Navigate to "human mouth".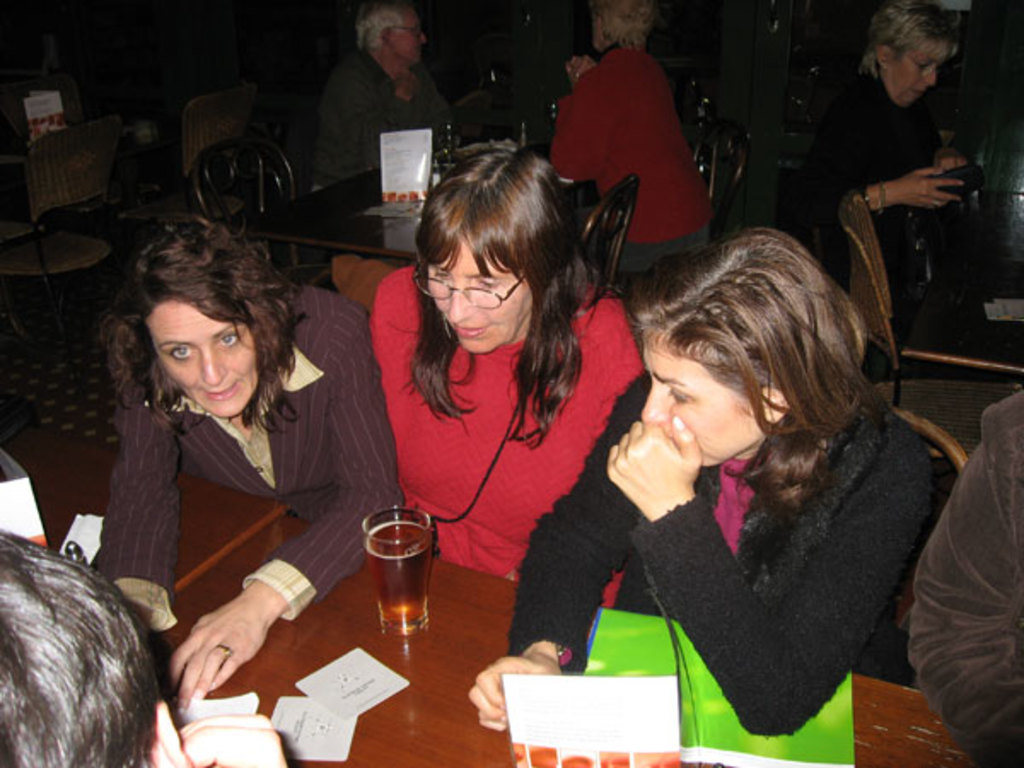
Navigation target: locate(911, 87, 923, 101).
